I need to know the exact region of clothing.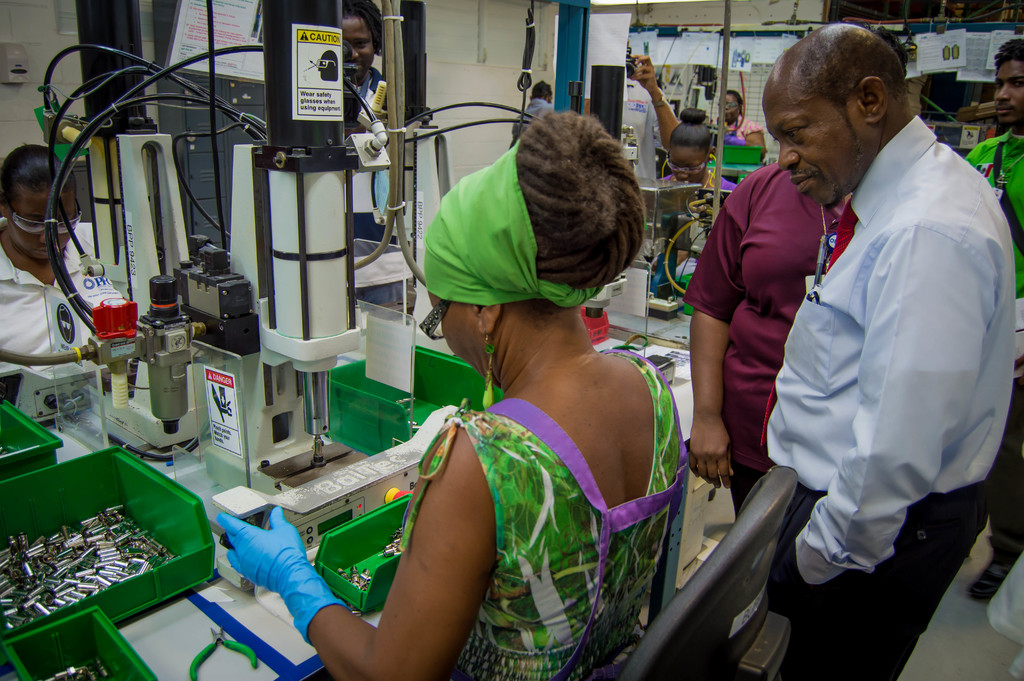
Region: (x1=764, y1=111, x2=1016, y2=585).
